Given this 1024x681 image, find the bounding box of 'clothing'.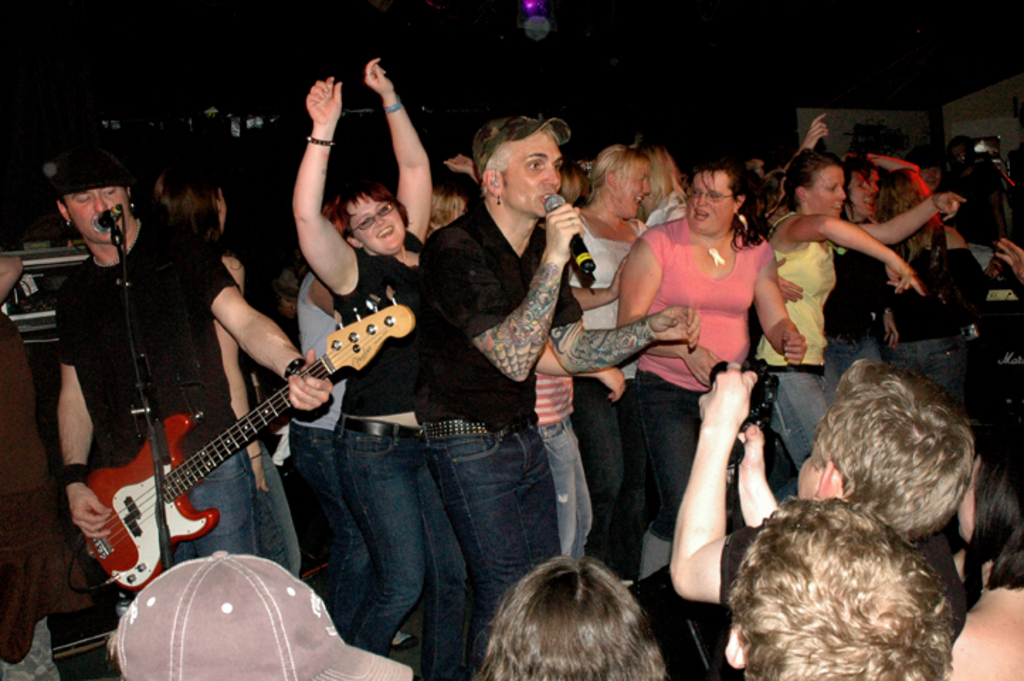
BBox(250, 436, 295, 562).
